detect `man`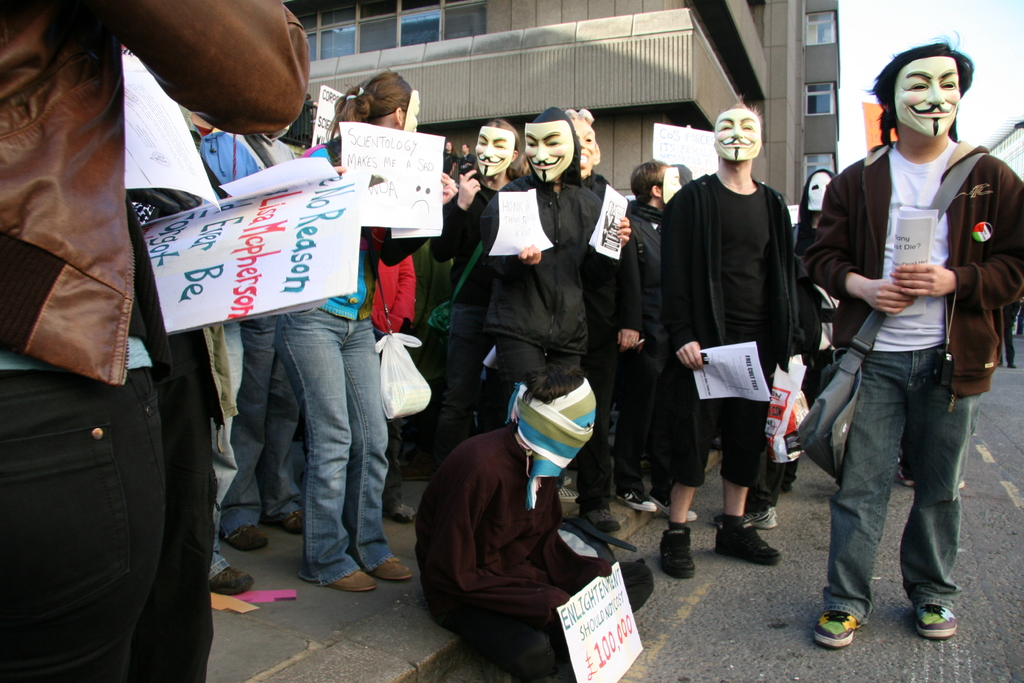
region(188, 113, 267, 600)
